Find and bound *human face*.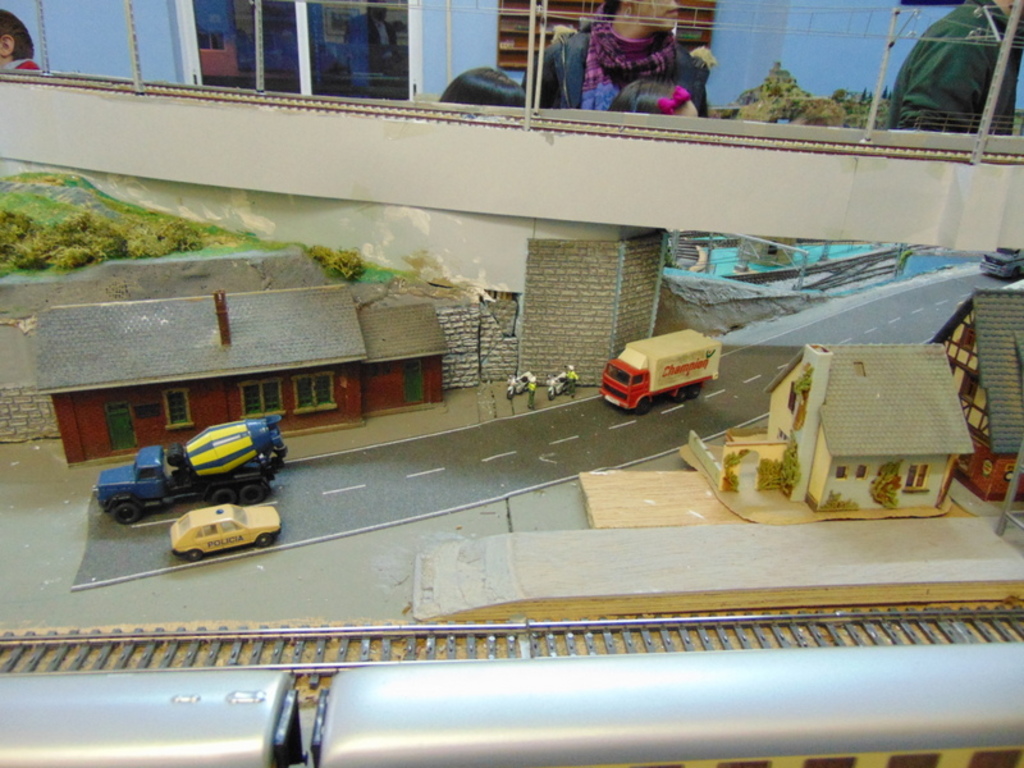
Bound: (left=632, top=0, right=682, bottom=35).
